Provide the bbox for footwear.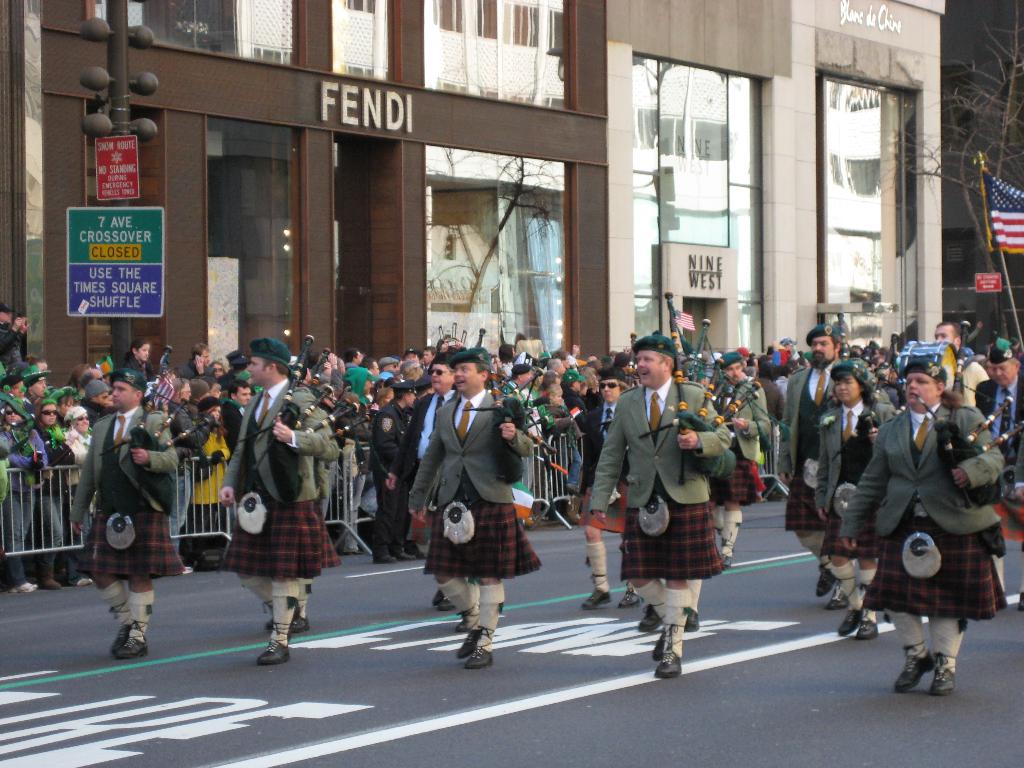
bbox=(117, 634, 148, 658).
